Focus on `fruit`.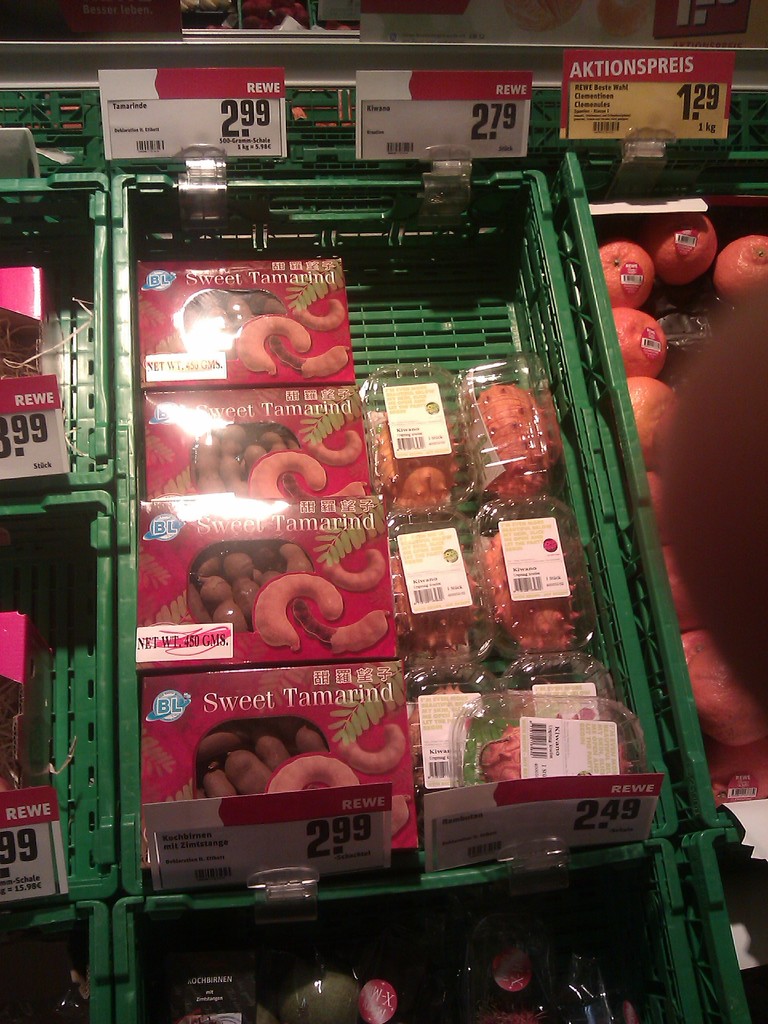
Focused at 646 203 749 275.
